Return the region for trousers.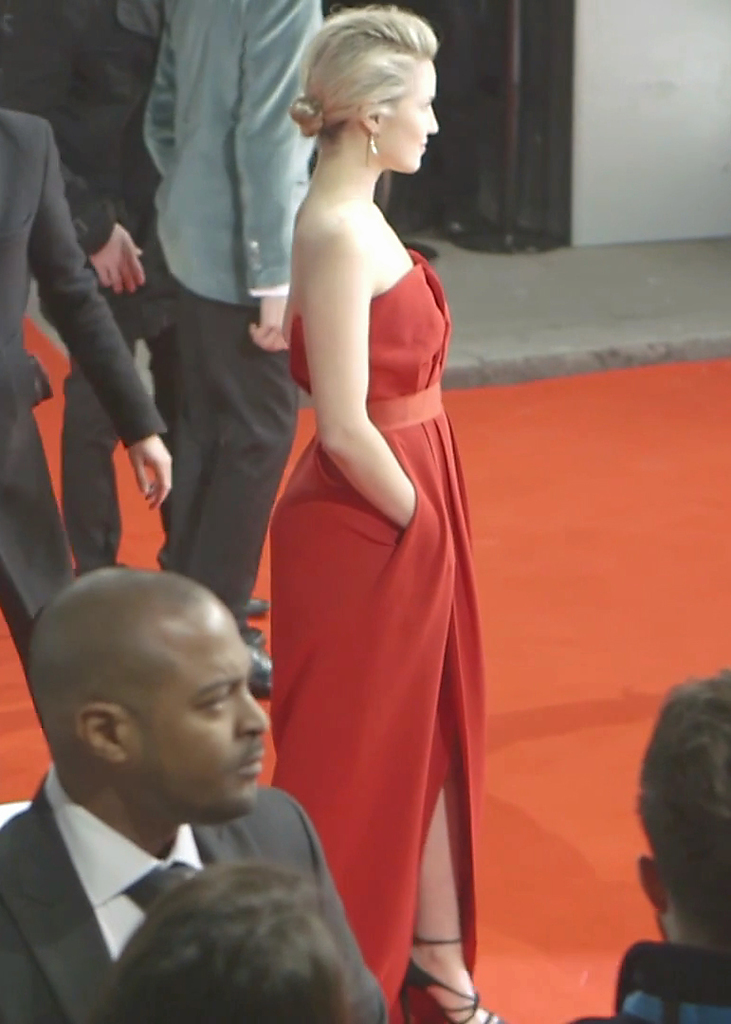
BBox(0, 551, 72, 759).
